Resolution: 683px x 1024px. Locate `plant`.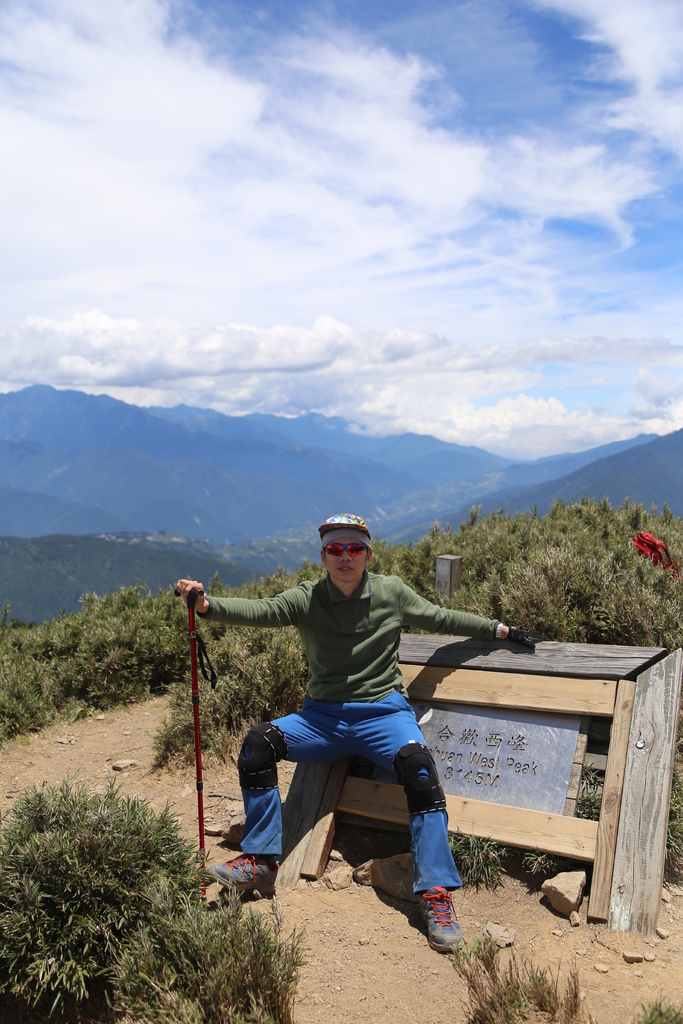
[left=442, top=921, right=588, bottom=1023].
